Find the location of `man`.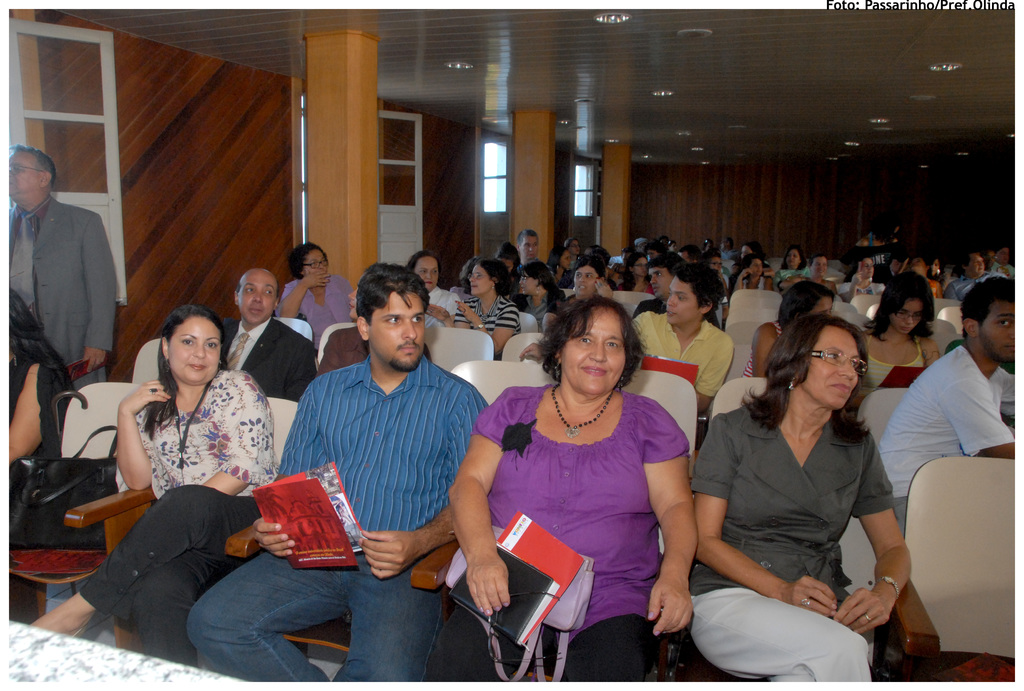
Location: (192, 258, 489, 690).
